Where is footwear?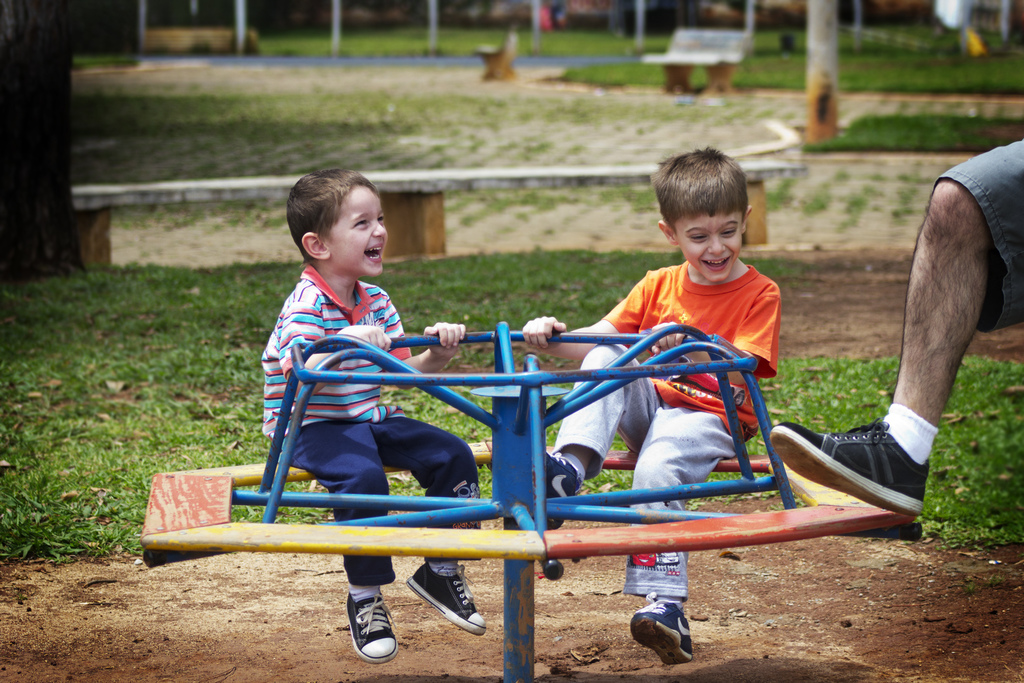
[405, 564, 490, 633].
